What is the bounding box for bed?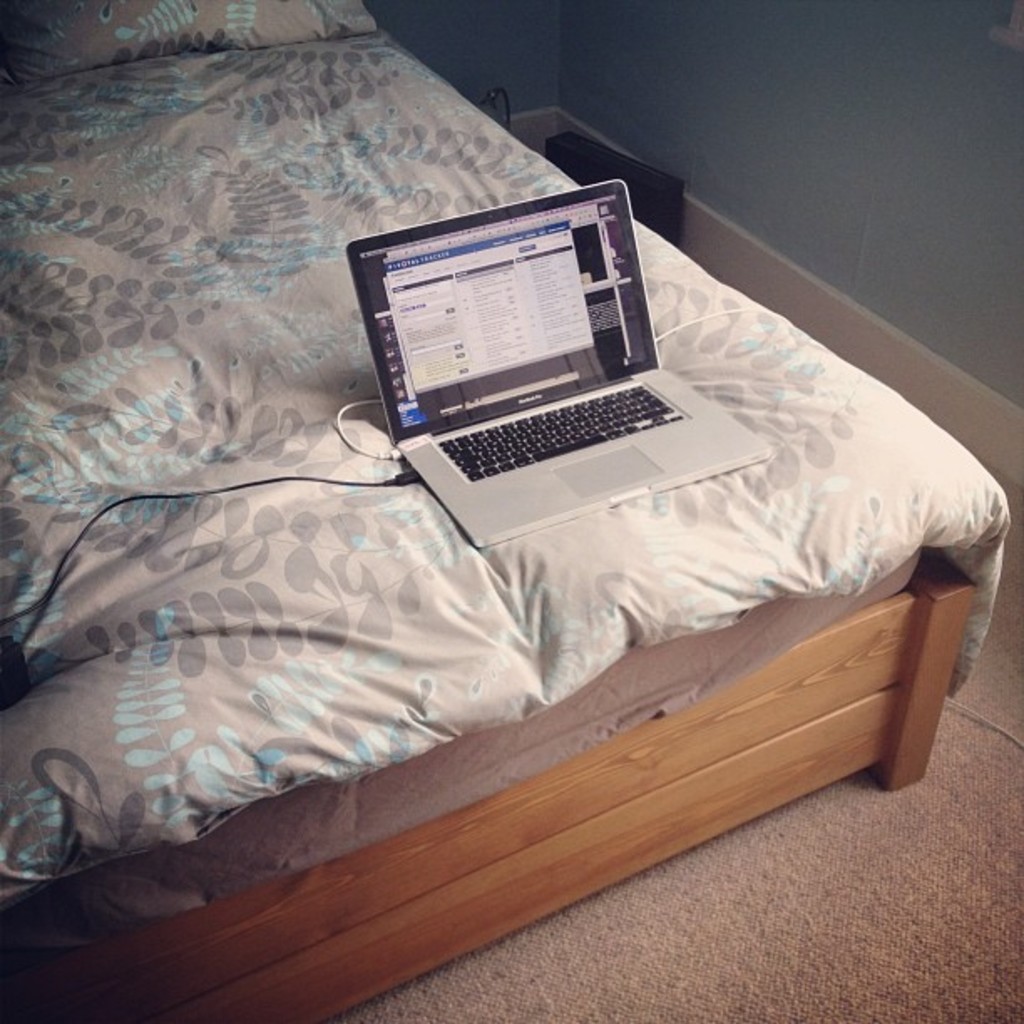
<bbox>42, 181, 1022, 1014</bbox>.
